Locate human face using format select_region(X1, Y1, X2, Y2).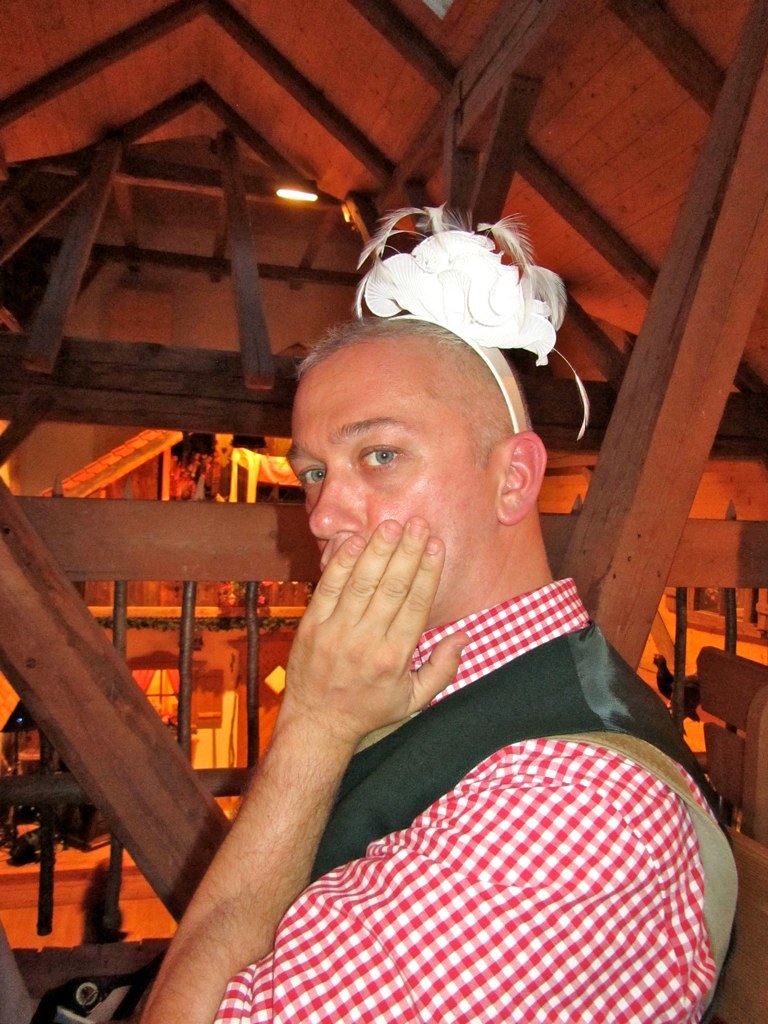
select_region(280, 345, 499, 611).
